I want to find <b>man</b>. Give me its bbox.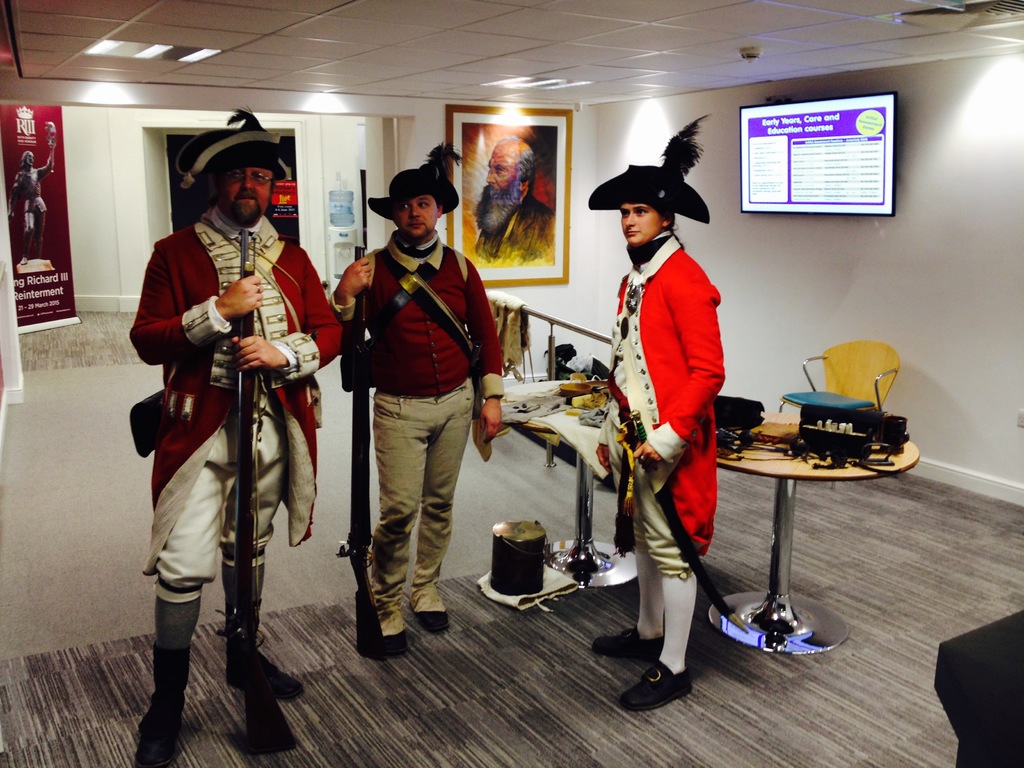
10 140 58 263.
